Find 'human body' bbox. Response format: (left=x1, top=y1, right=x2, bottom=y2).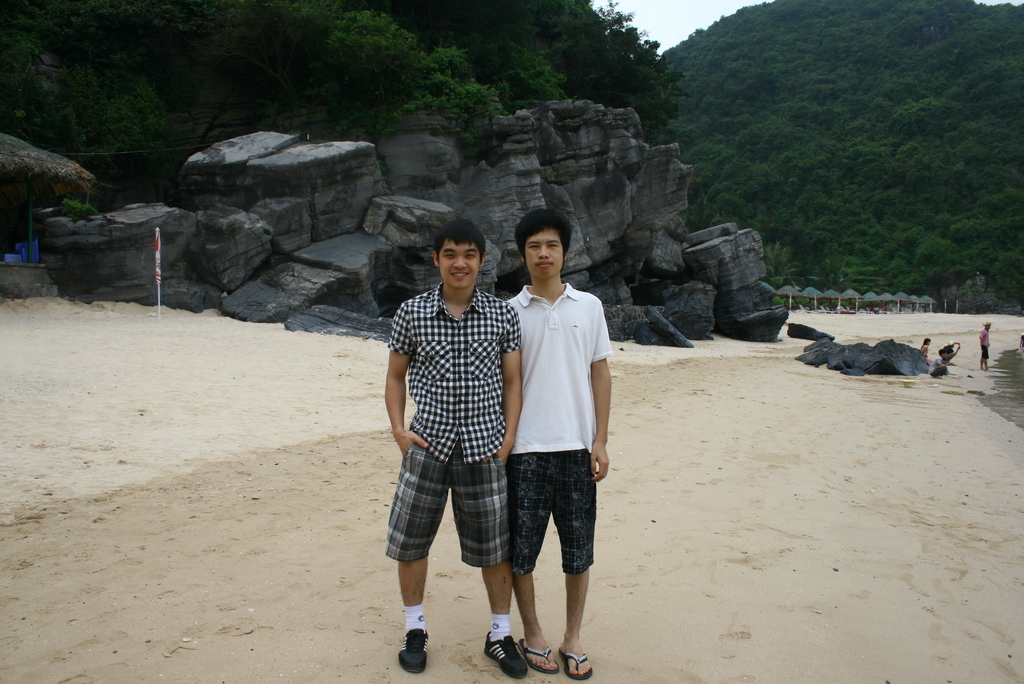
(left=382, top=215, right=525, bottom=678).
